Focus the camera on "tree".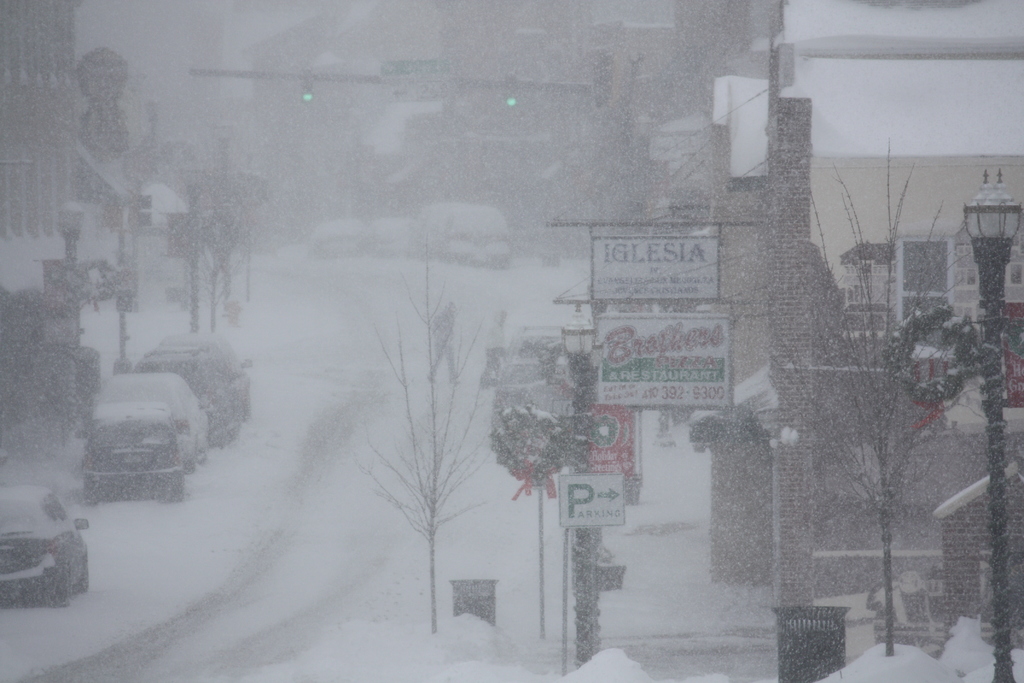
Focus region: rect(350, 235, 497, 602).
